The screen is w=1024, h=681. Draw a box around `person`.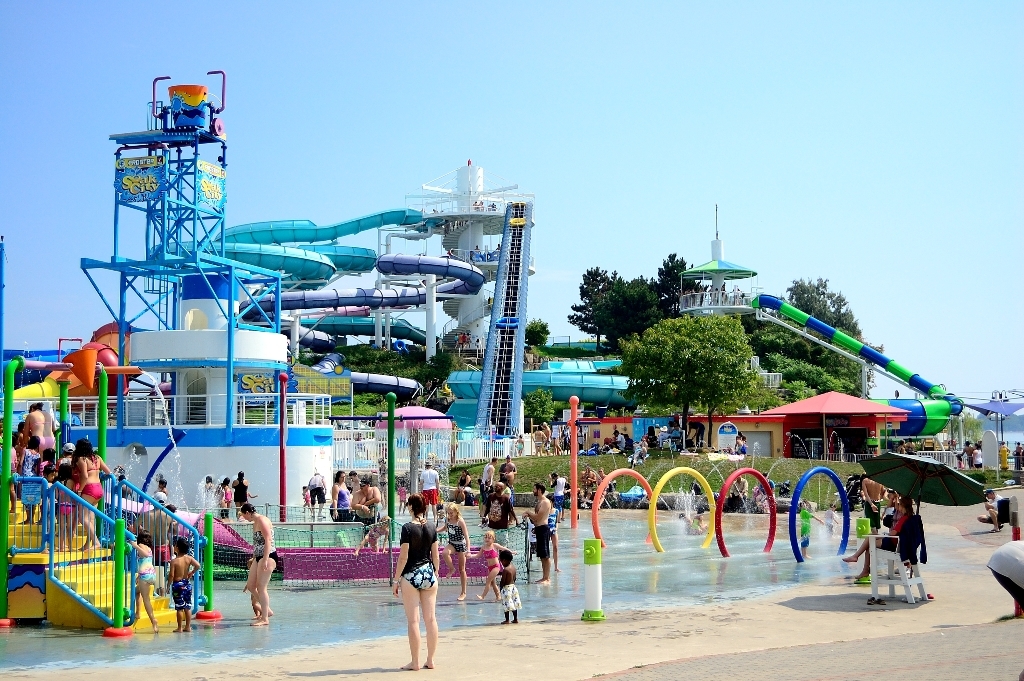
133, 485, 172, 562.
